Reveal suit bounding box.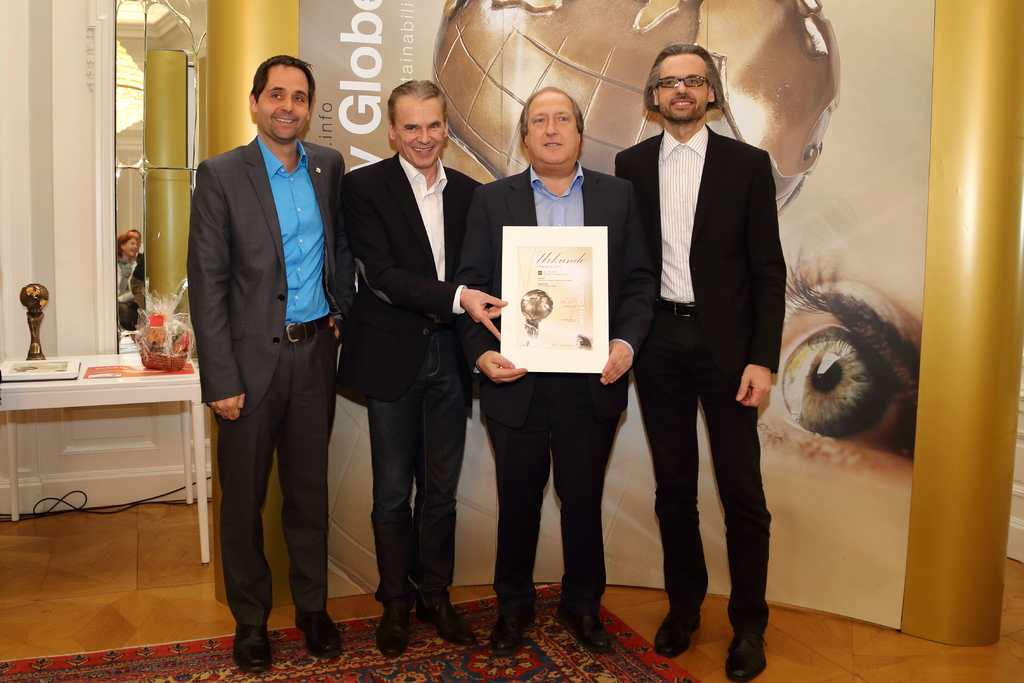
Revealed: region(182, 59, 354, 655).
